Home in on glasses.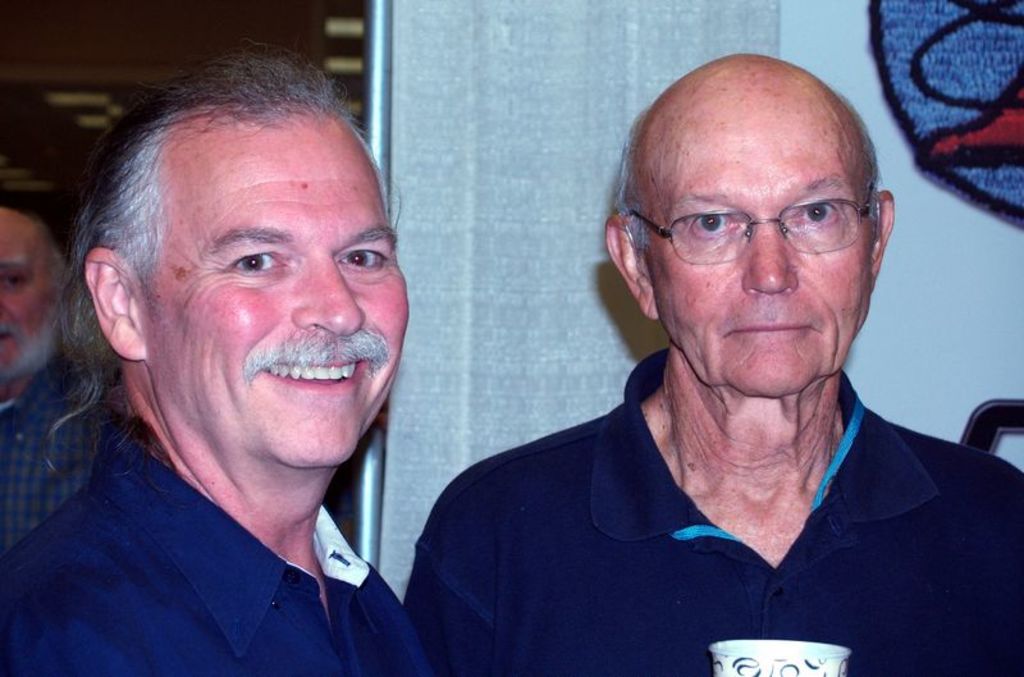
Homed in at left=620, top=177, right=884, bottom=265.
